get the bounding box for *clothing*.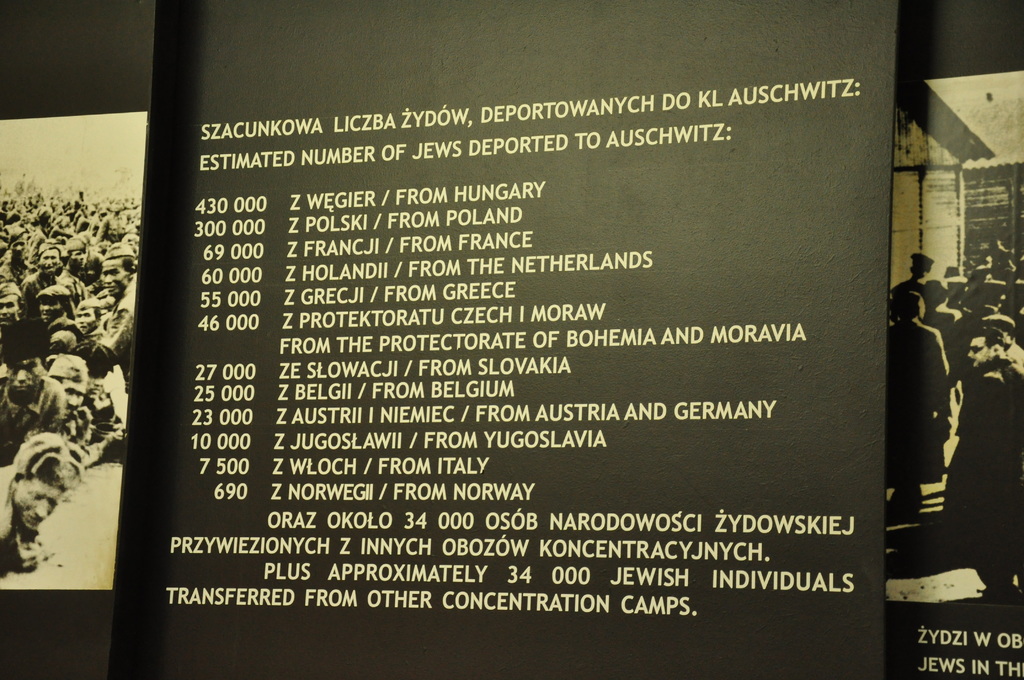
(x1=45, y1=400, x2=124, y2=453).
